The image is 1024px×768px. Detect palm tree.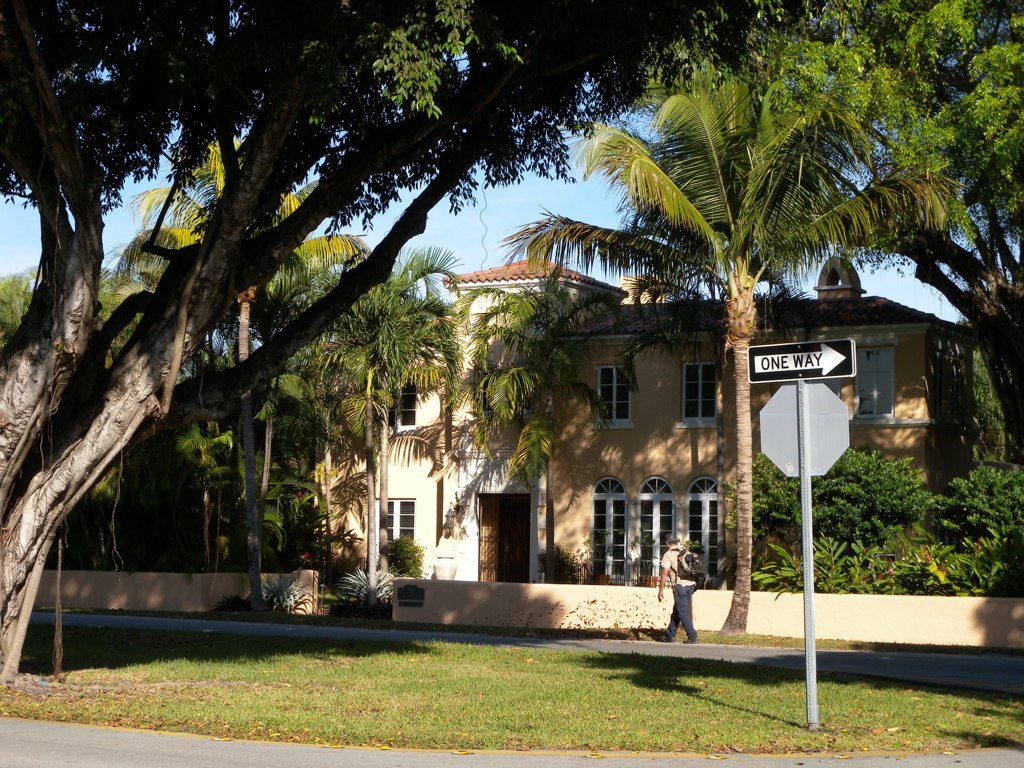
Detection: region(499, 72, 962, 620).
